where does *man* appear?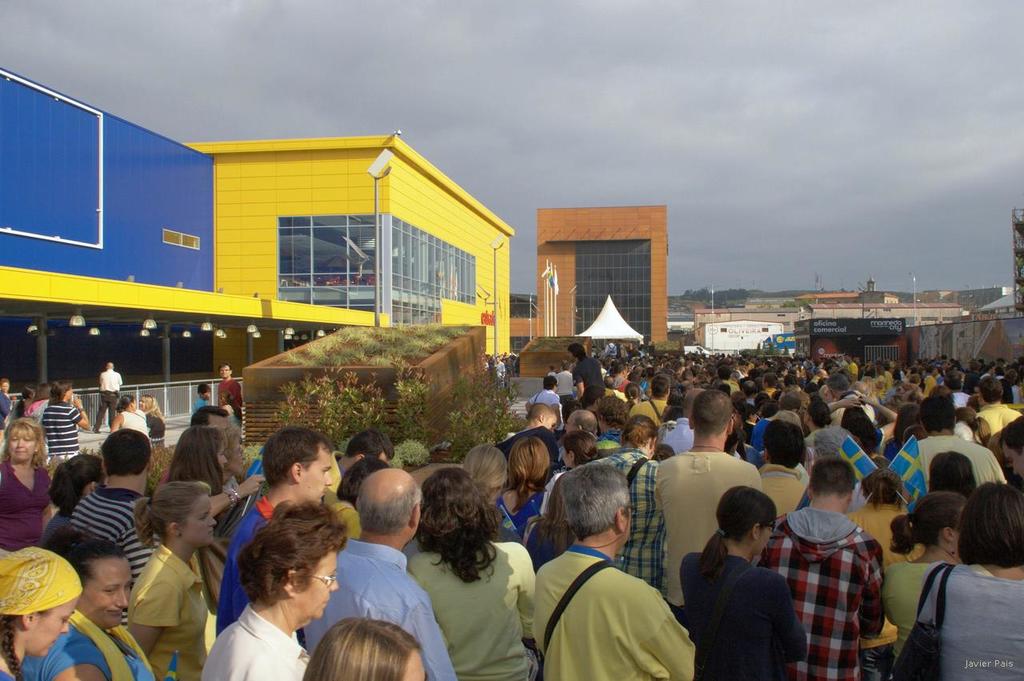
Appears at 571 343 610 419.
